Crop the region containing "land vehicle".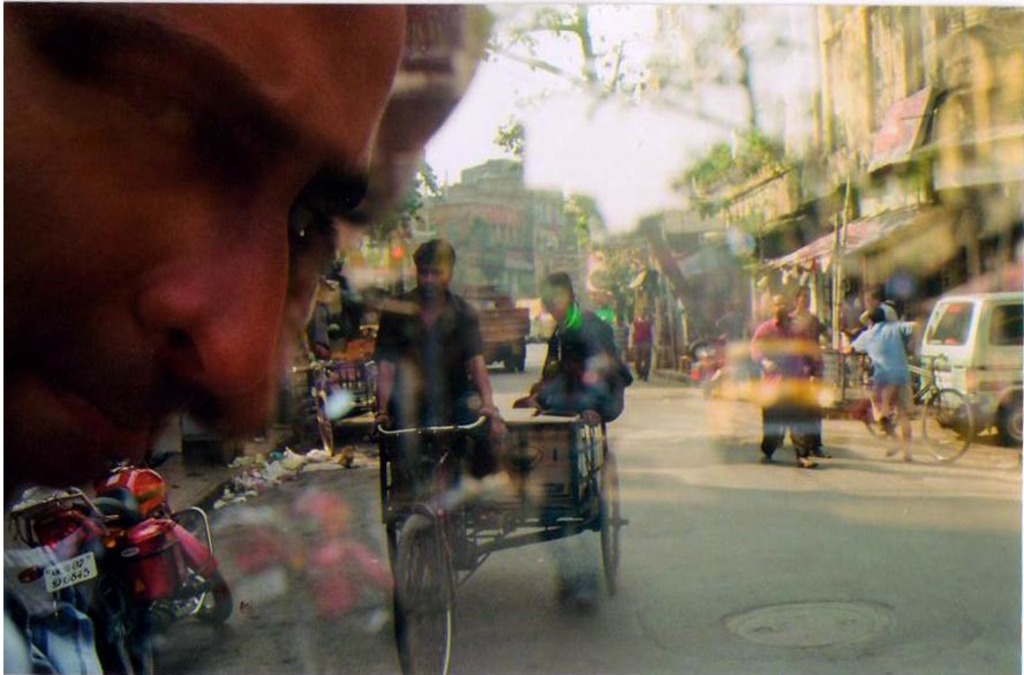
Crop region: Rect(12, 455, 239, 674).
